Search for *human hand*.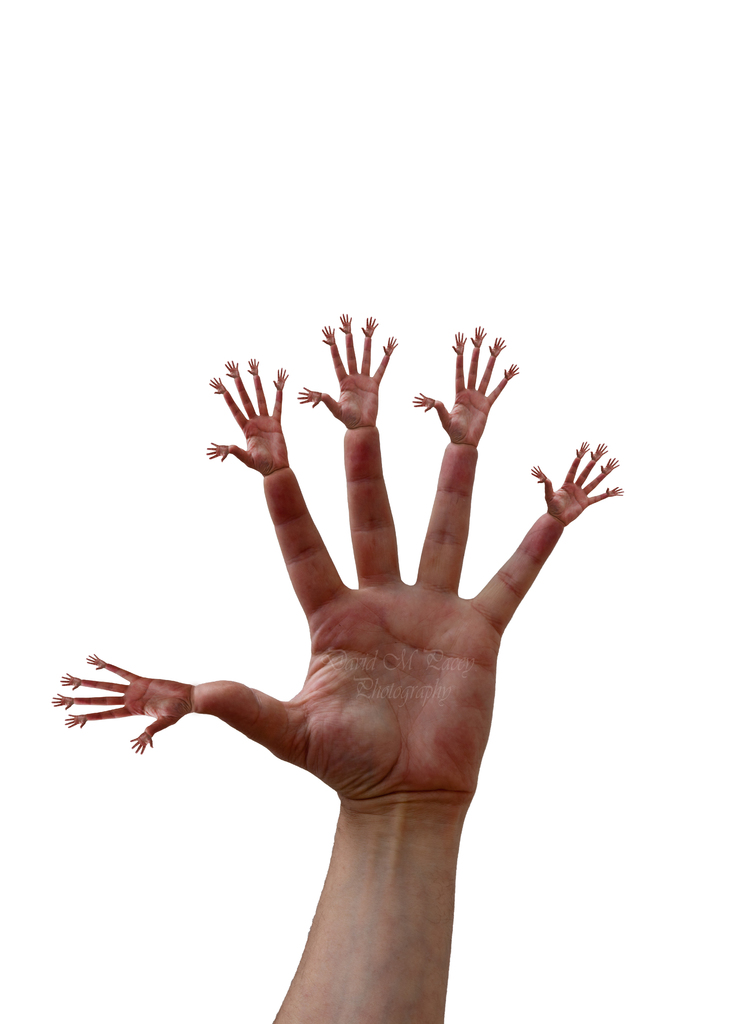
Found at pyautogui.locateOnScreen(68, 332, 576, 950).
